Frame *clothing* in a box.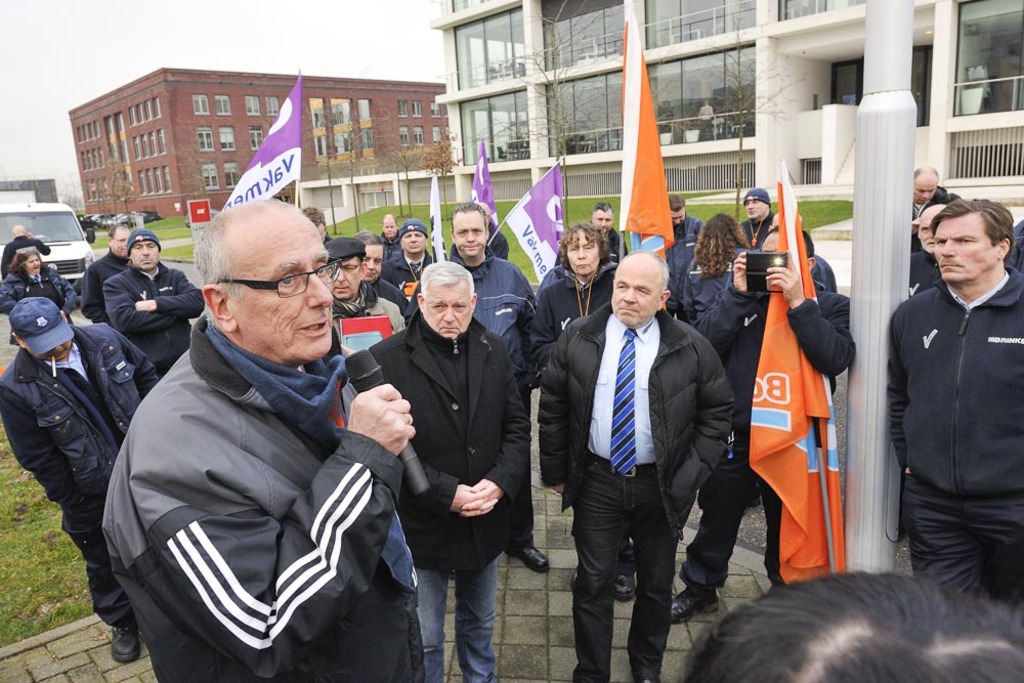
692:279:848:450.
